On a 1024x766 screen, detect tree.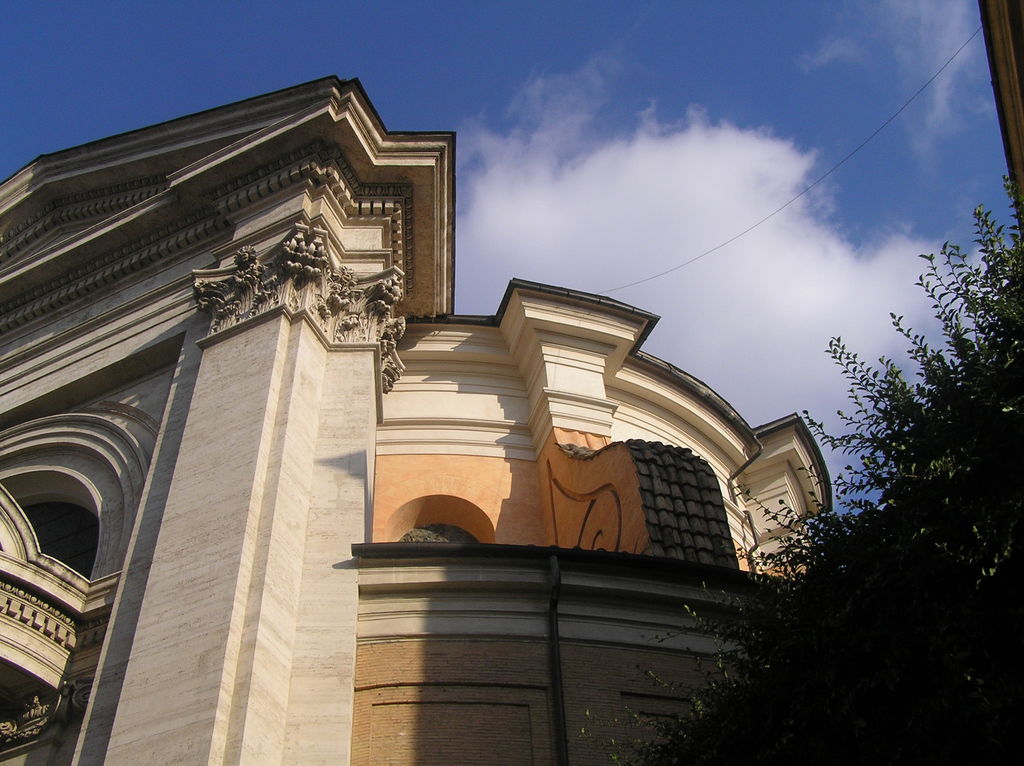
locate(582, 176, 1023, 765).
